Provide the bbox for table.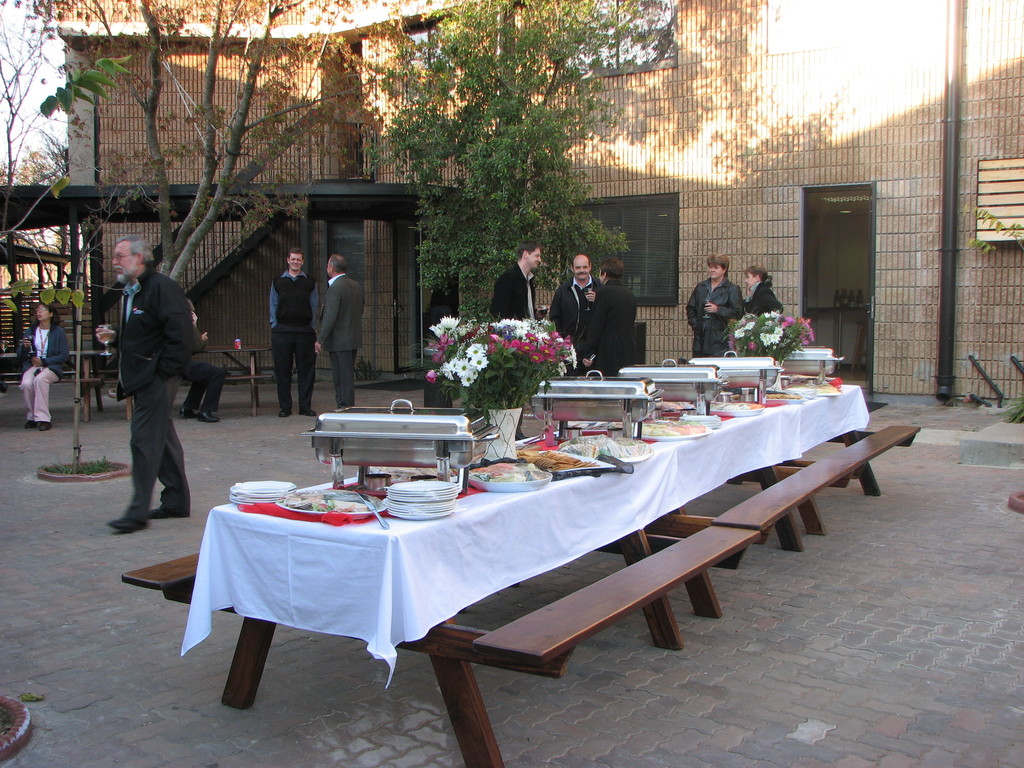
{"left": 4, "top": 348, "right": 111, "bottom": 412}.
